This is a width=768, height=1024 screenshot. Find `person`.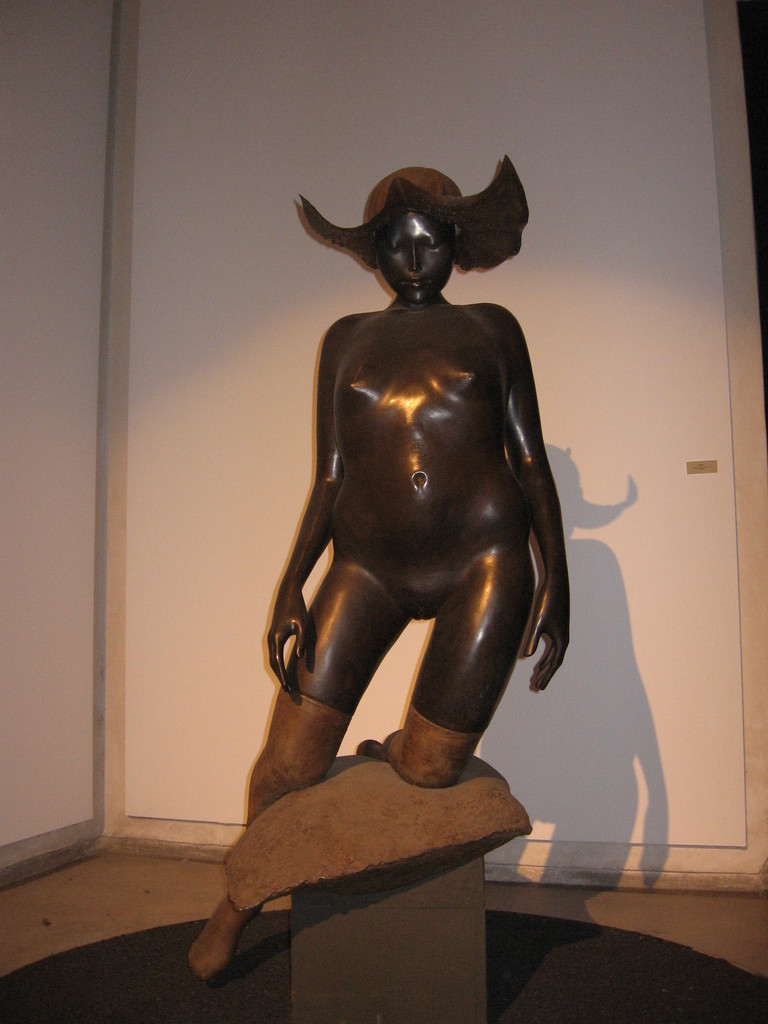
Bounding box: [left=180, top=152, right=572, bottom=981].
